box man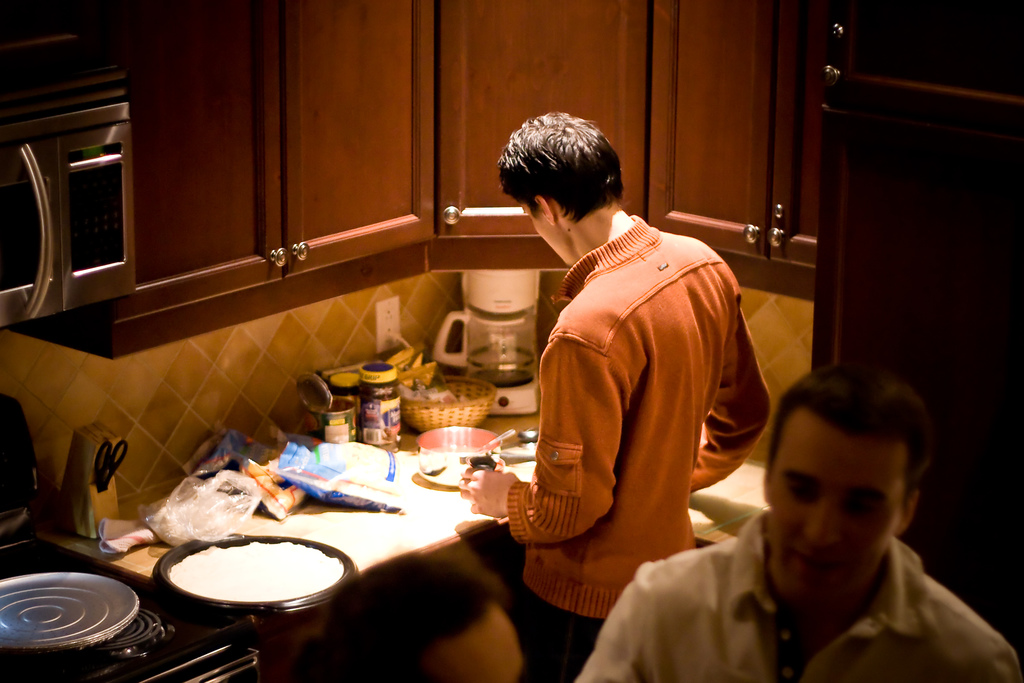
pyautogui.locateOnScreen(559, 370, 1023, 682)
